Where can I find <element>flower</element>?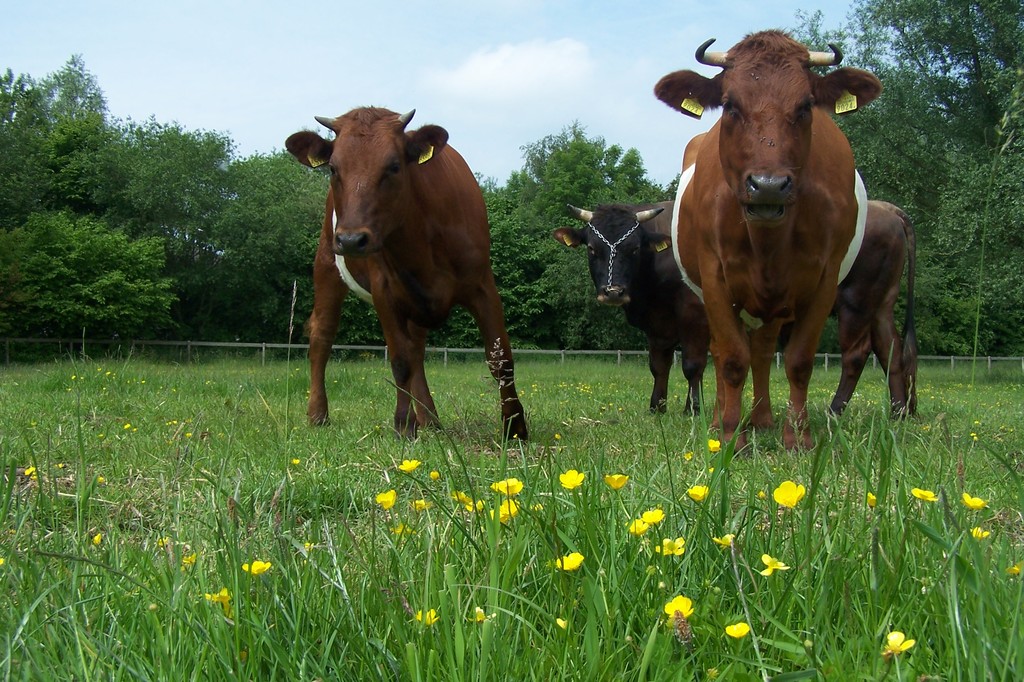
You can find it at pyautogui.locateOnScreen(686, 482, 711, 502).
